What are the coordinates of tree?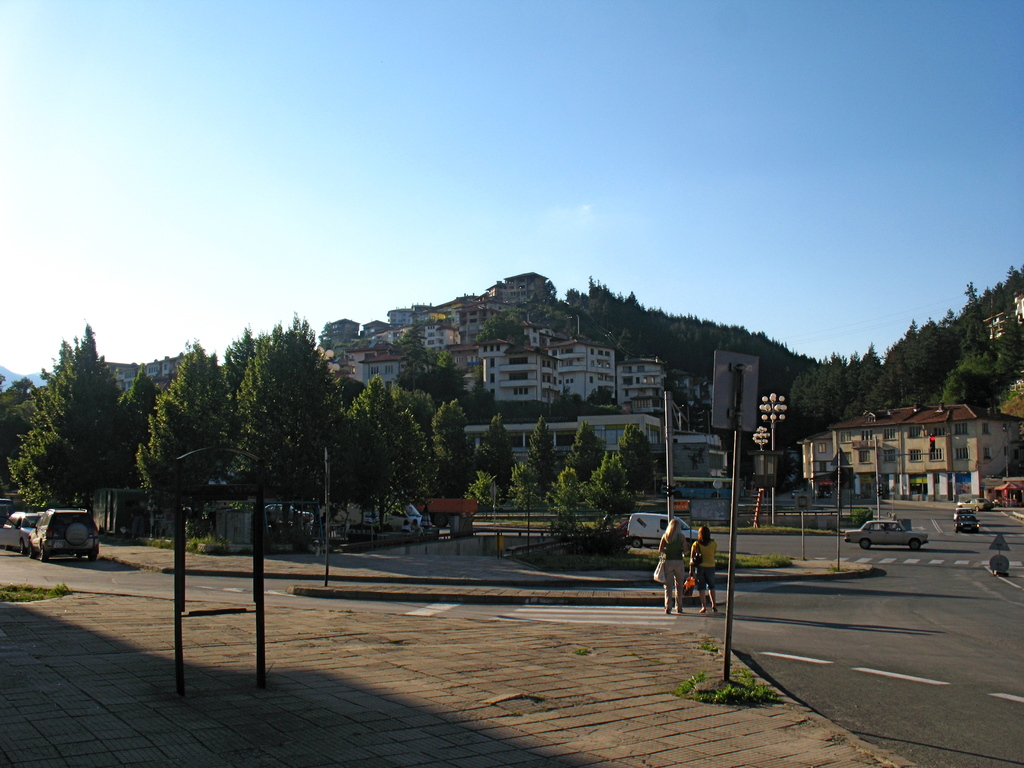
[548,467,589,537].
